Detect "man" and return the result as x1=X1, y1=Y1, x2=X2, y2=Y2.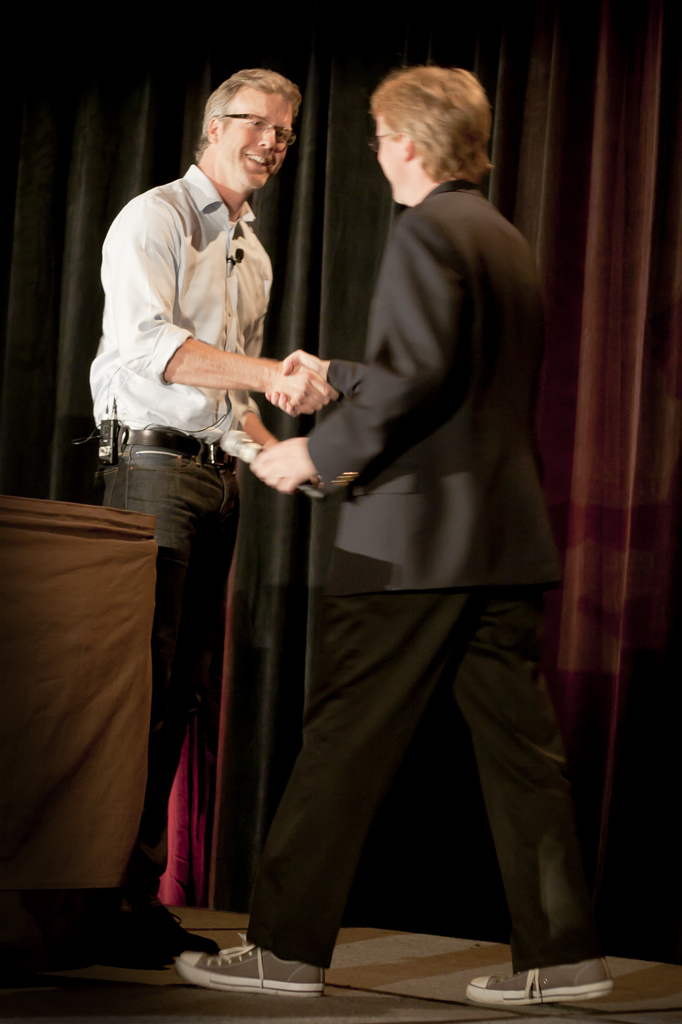
x1=177, y1=60, x2=644, y2=1003.
